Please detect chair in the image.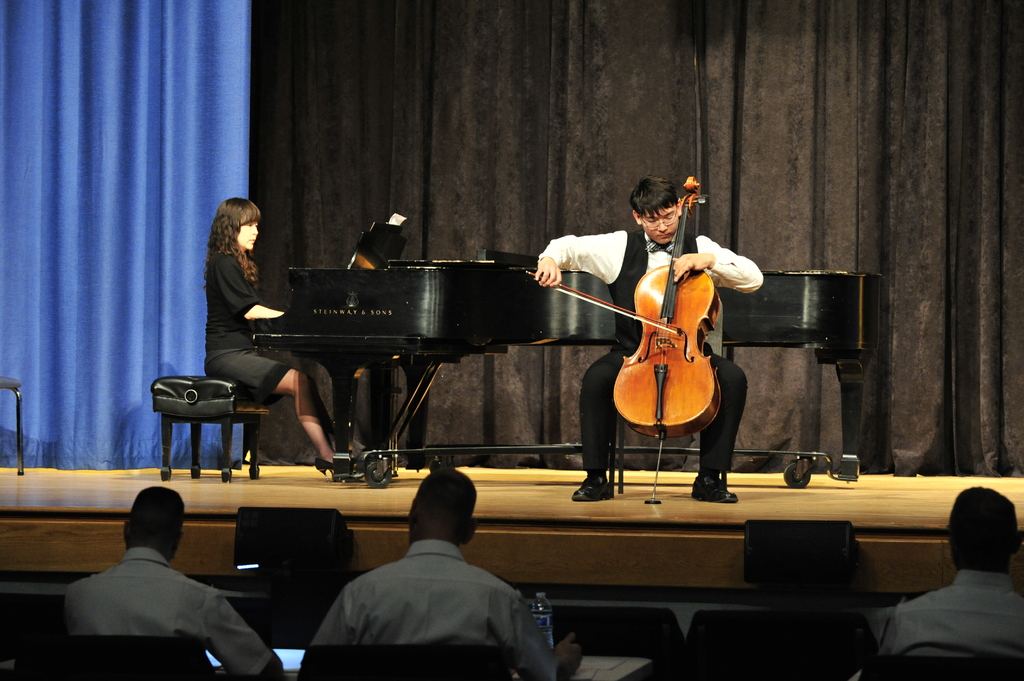
crop(302, 639, 517, 679).
